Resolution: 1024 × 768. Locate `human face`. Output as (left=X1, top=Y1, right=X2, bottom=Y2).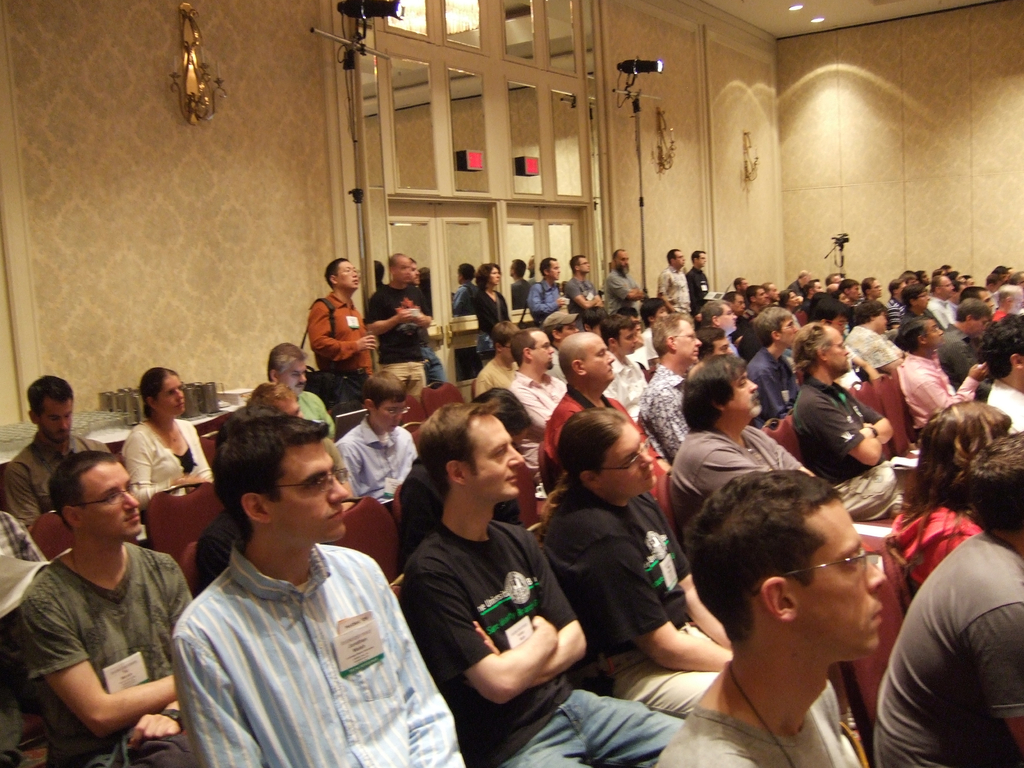
(left=730, top=364, right=765, bottom=420).
